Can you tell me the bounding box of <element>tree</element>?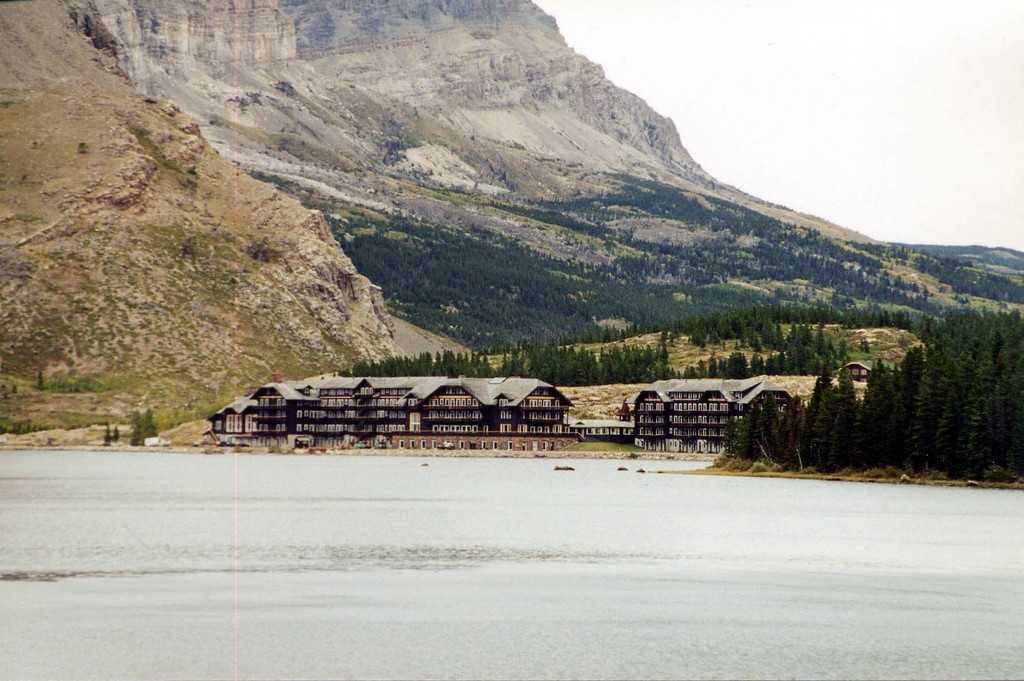
x1=125 y1=406 x2=163 y2=448.
